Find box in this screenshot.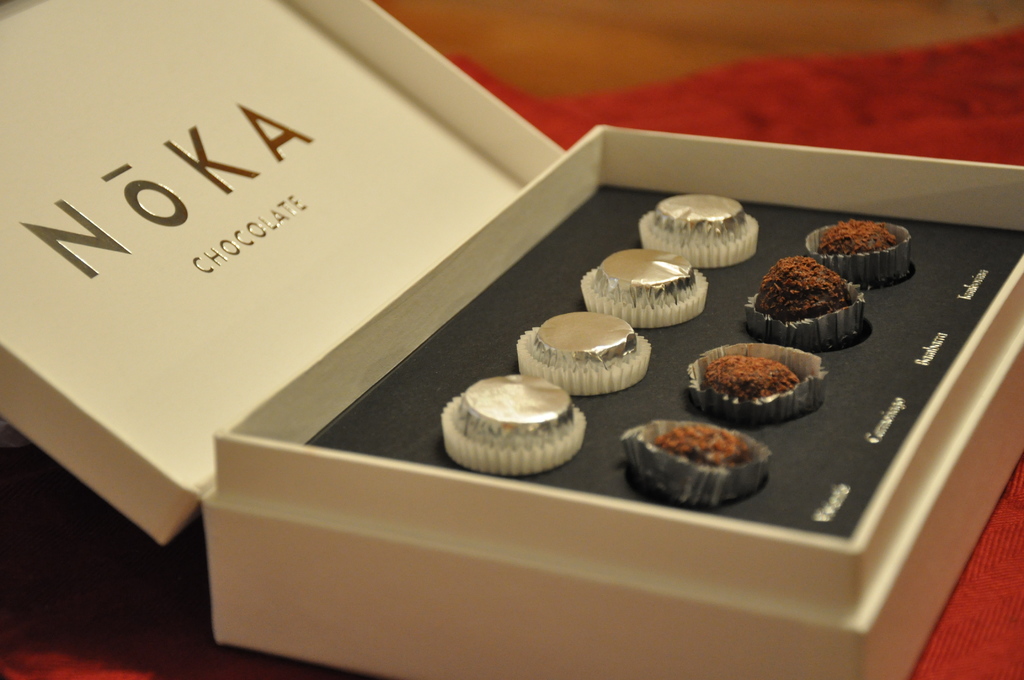
The bounding box for box is locate(47, 33, 1014, 673).
